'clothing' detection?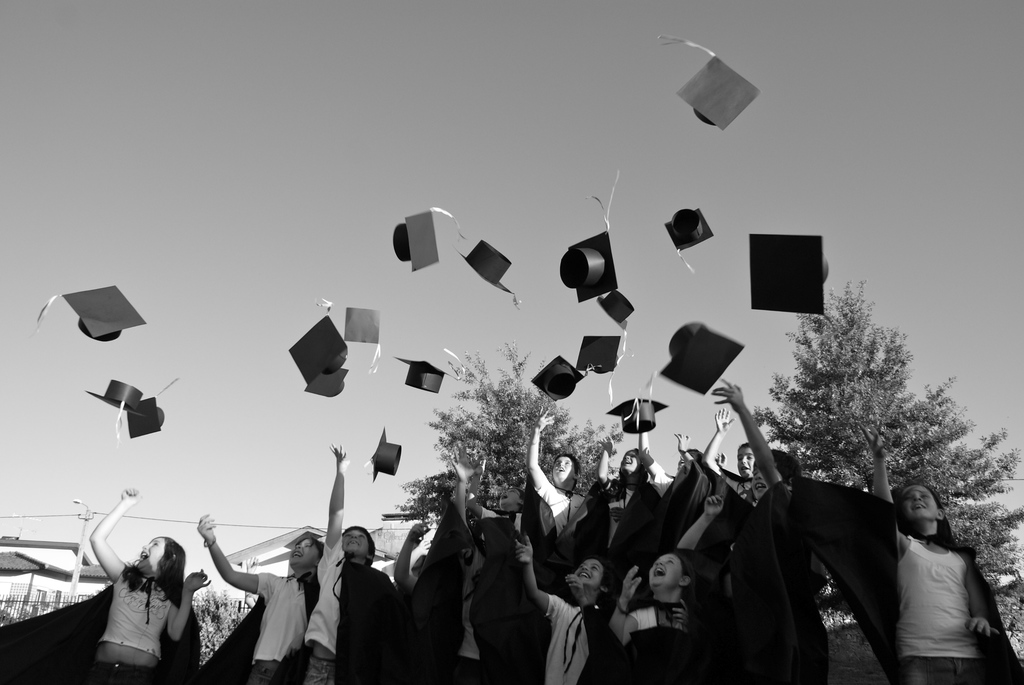
crop(253, 456, 733, 684)
